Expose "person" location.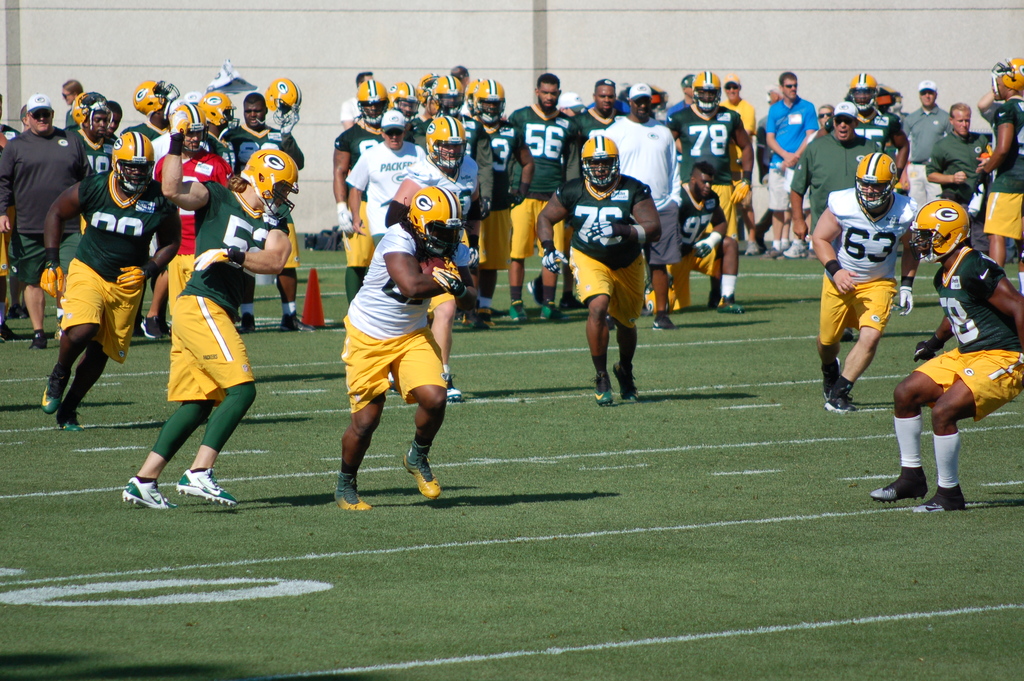
Exposed at locate(870, 197, 1023, 515).
